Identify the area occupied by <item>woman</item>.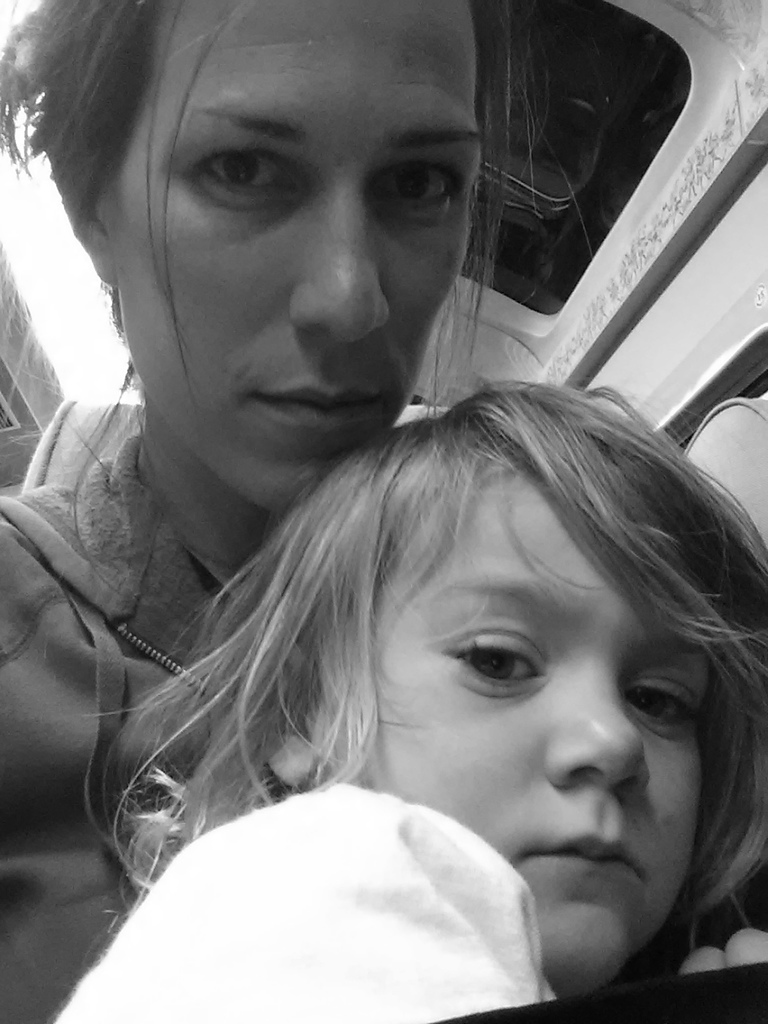
Area: box(1, 0, 538, 1023).
